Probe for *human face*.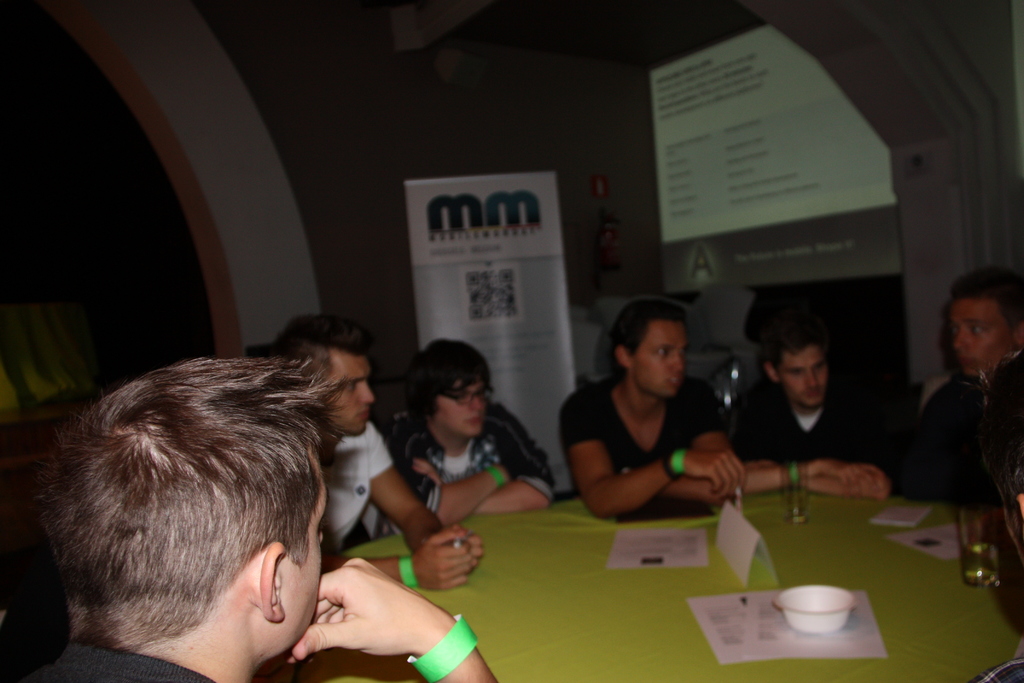
Probe result: (435, 375, 485, 436).
